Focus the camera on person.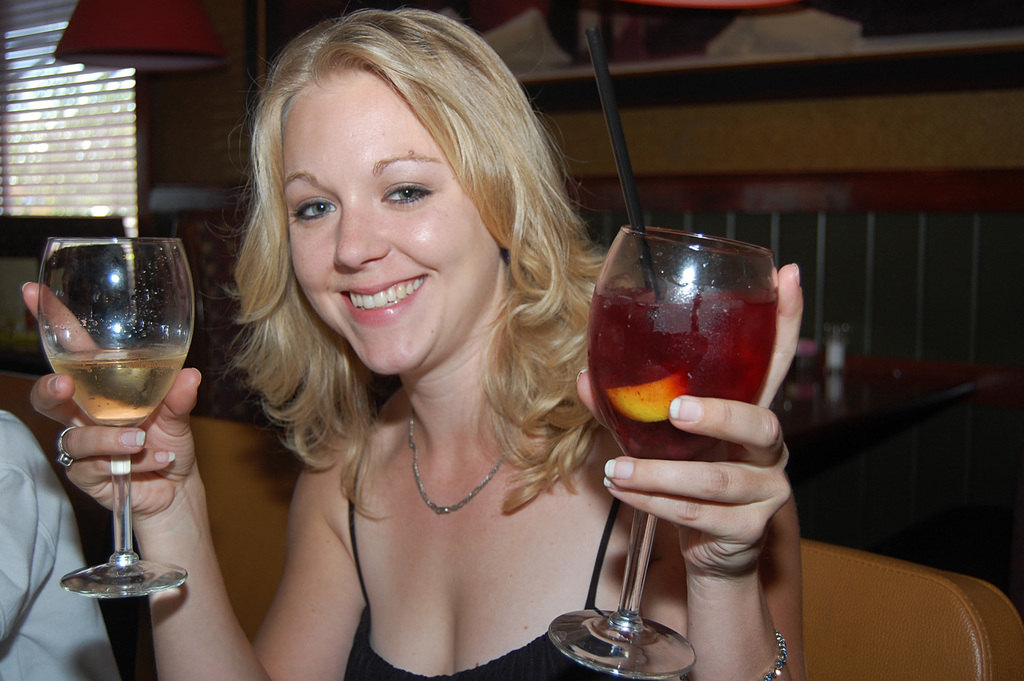
Focus region: (26, 6, 810, 680).
